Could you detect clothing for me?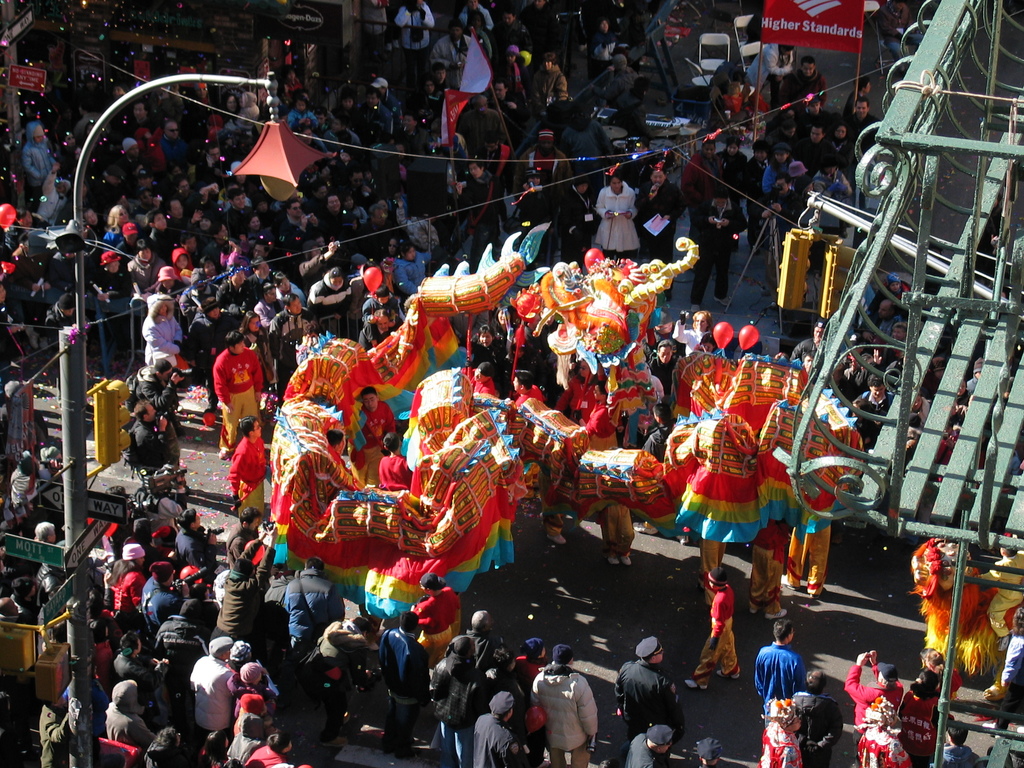
Detection result: x1=113 y1=566 x2=139 y2=623.
